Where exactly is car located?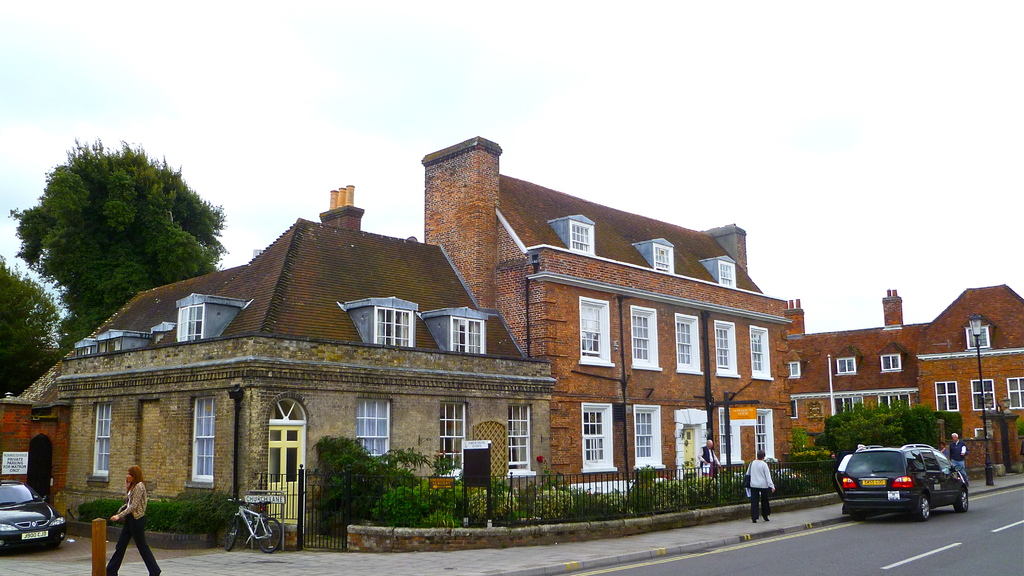
Its bounding box is bbox=[0, 474, 69, 556].
